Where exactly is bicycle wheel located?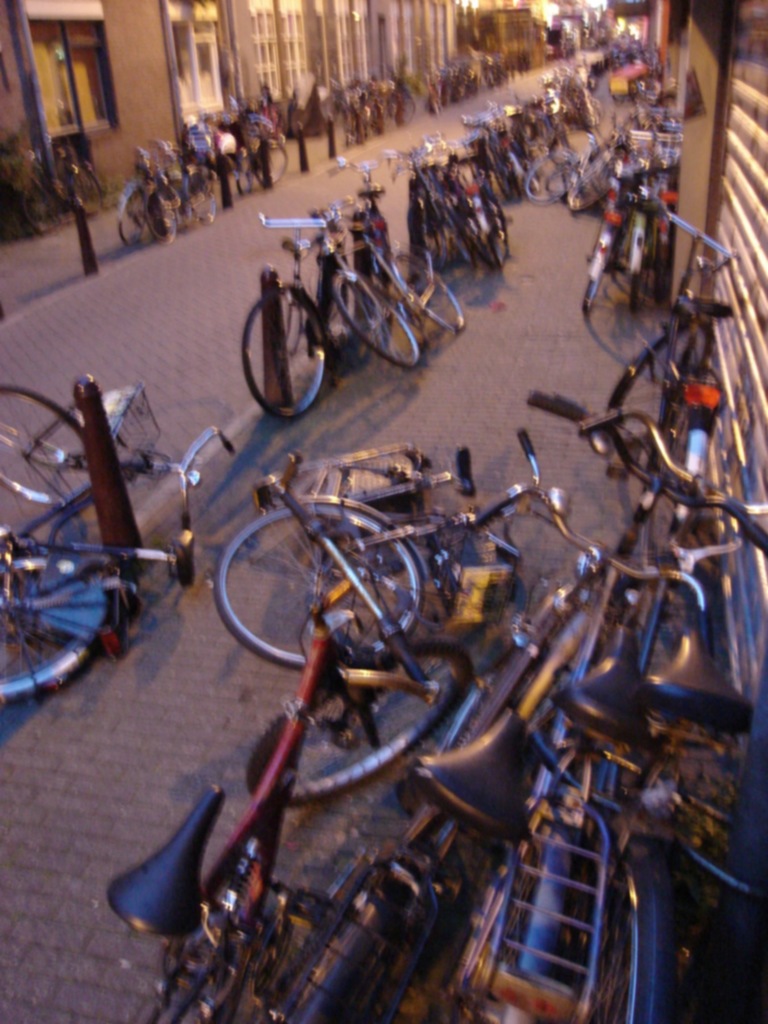
Its bounding box is {"x1": 0, "y1": 384, "x2": 95, "y2": 512}.
